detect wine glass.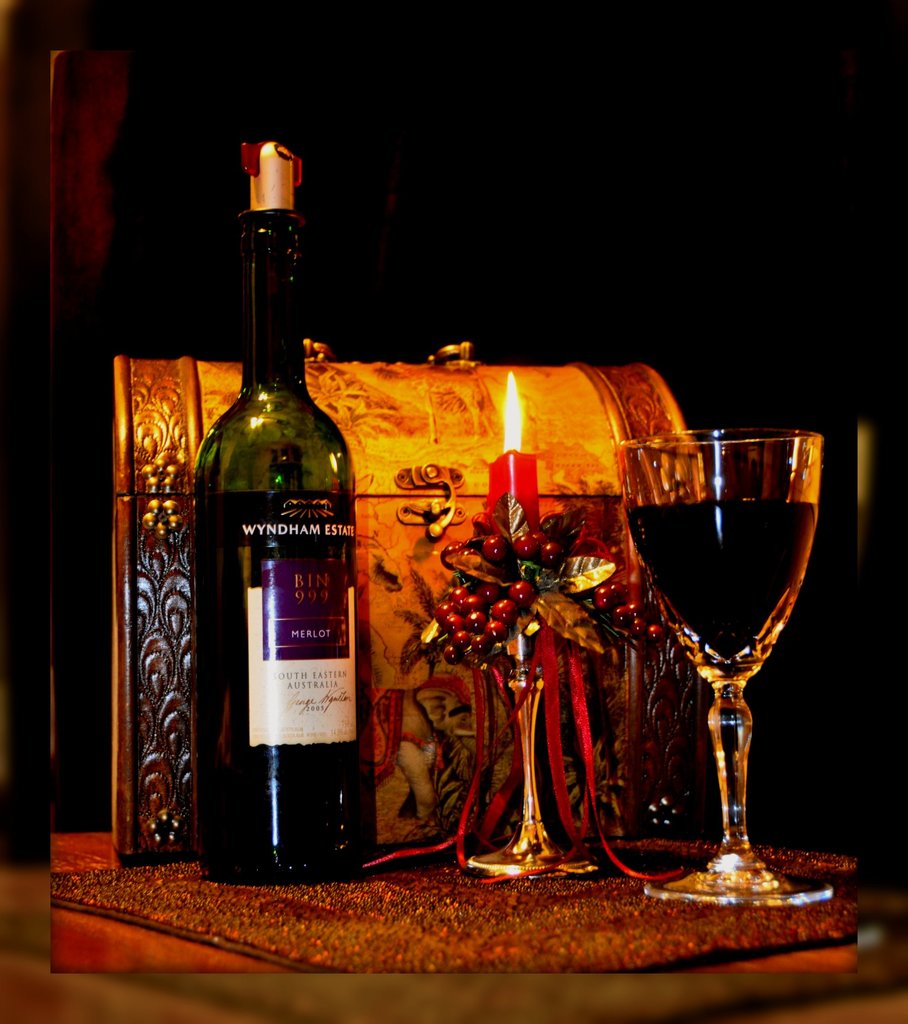
Detected at <region>592, 422, 836, 904</region>.
